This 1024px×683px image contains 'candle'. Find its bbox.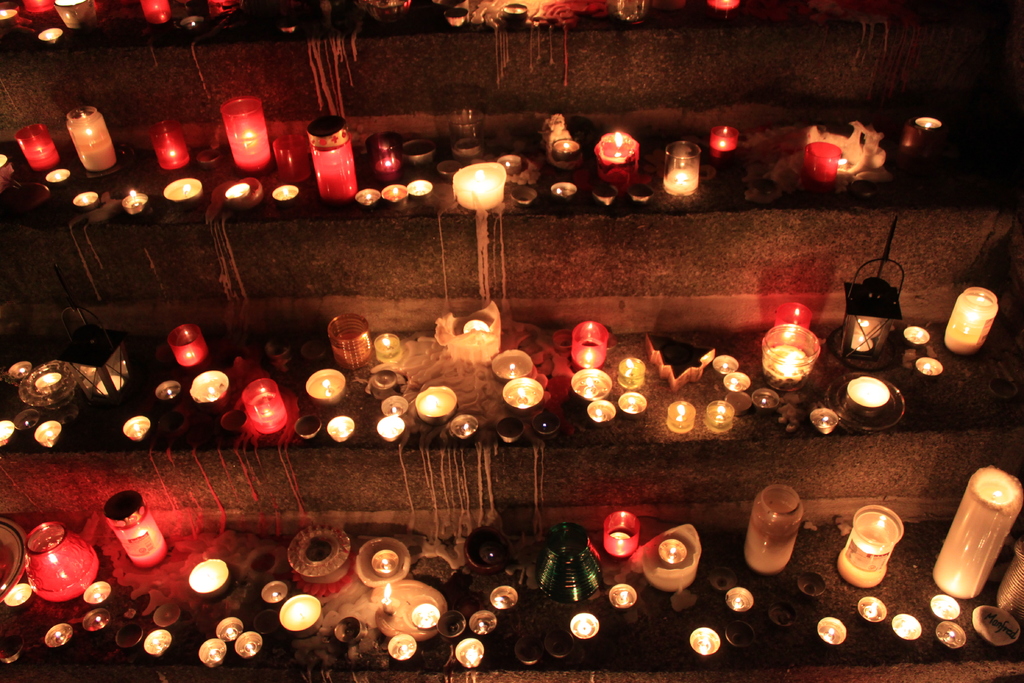
crop(941, 286, 1006, 360).
